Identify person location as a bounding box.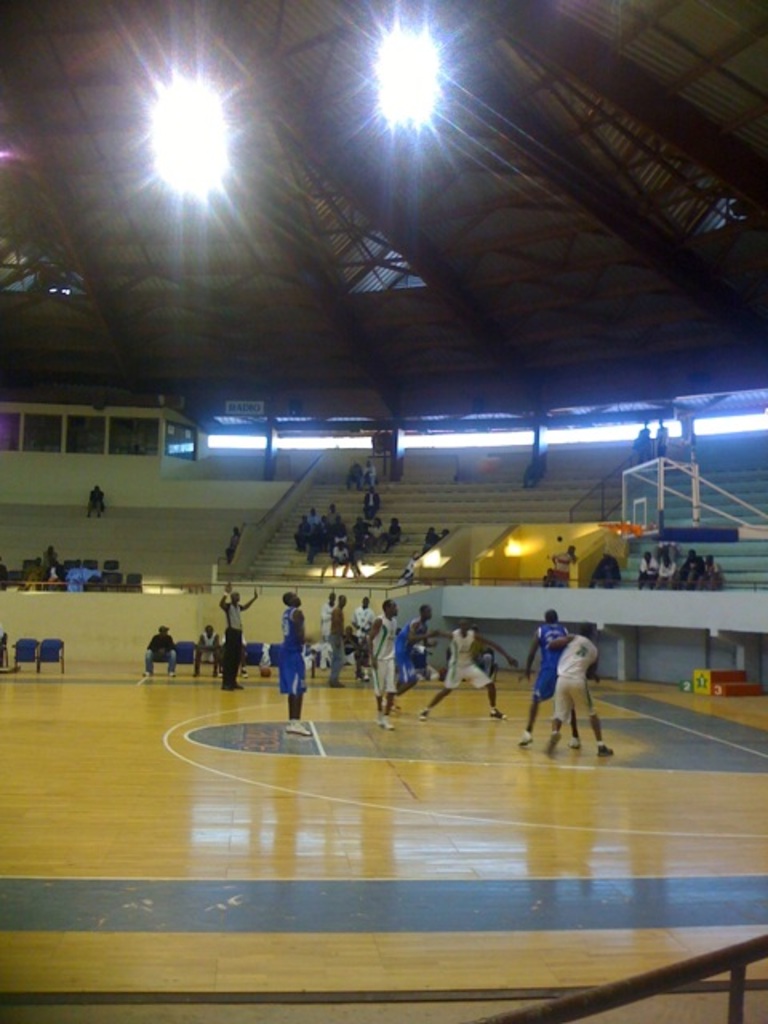
l=421, t=526, r=432, b=547.
